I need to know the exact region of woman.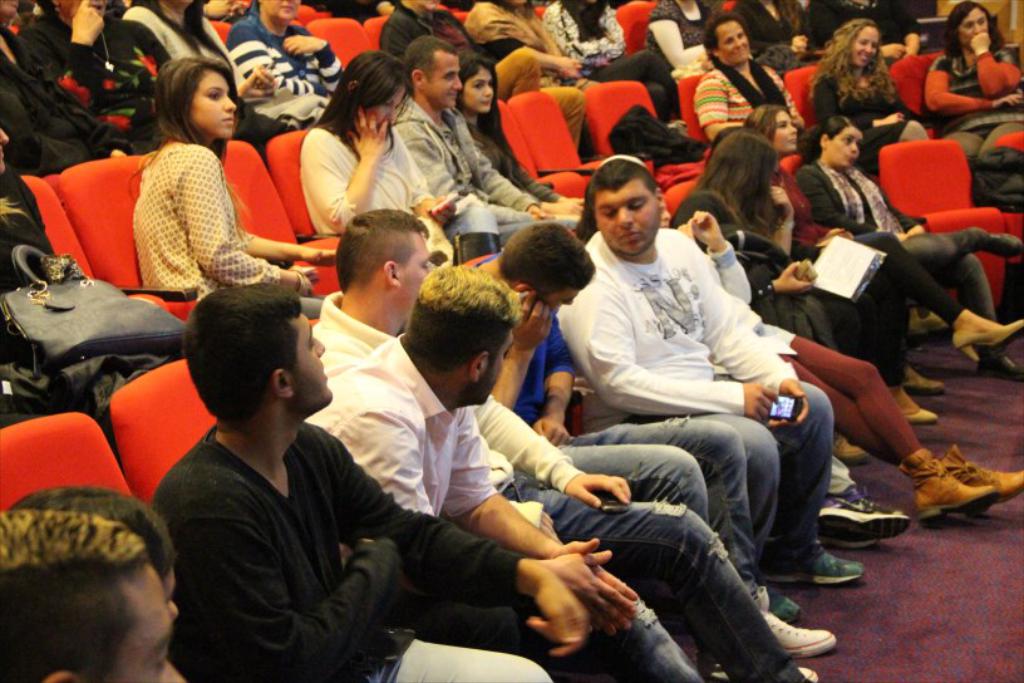
Region: 695/9/807/129.
